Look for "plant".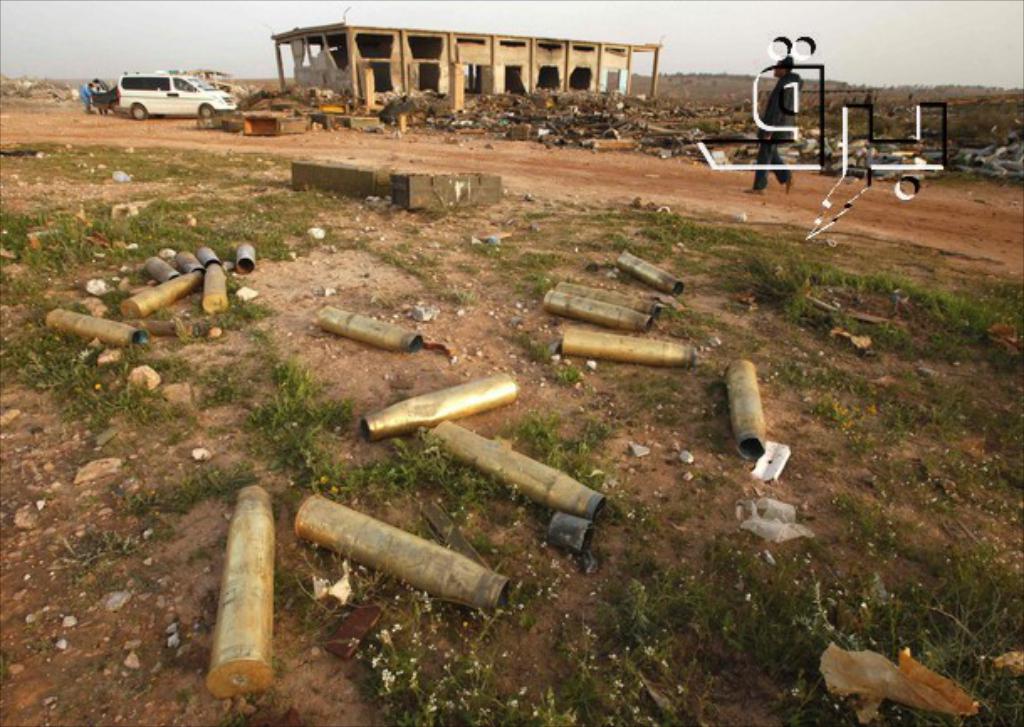
Found: <box>114,462,259,546</box>.
